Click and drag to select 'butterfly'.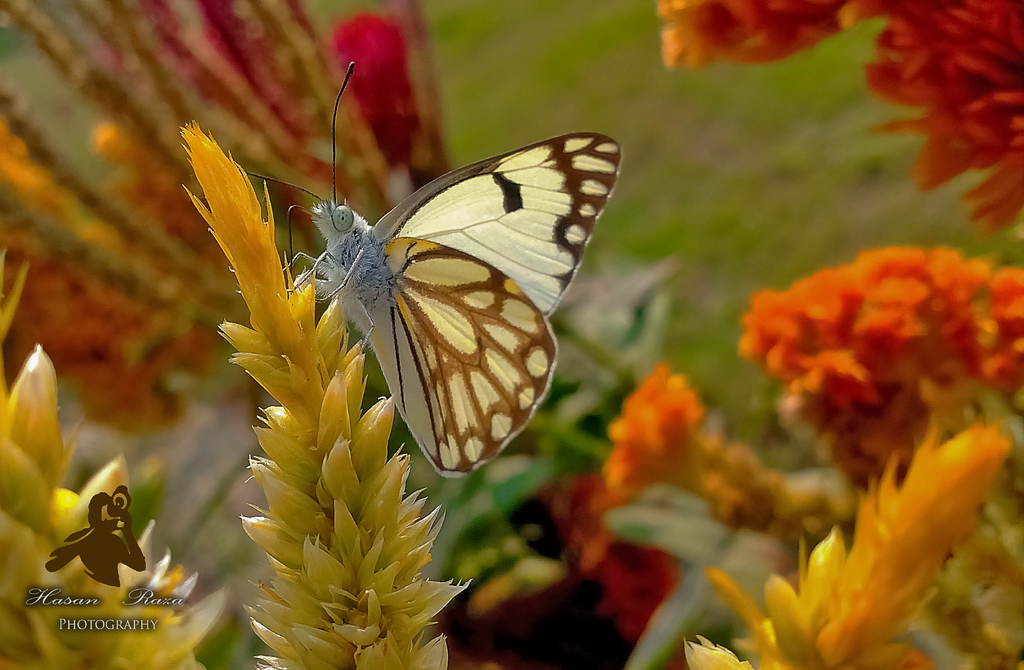
Selection: 254/72/607/497.
